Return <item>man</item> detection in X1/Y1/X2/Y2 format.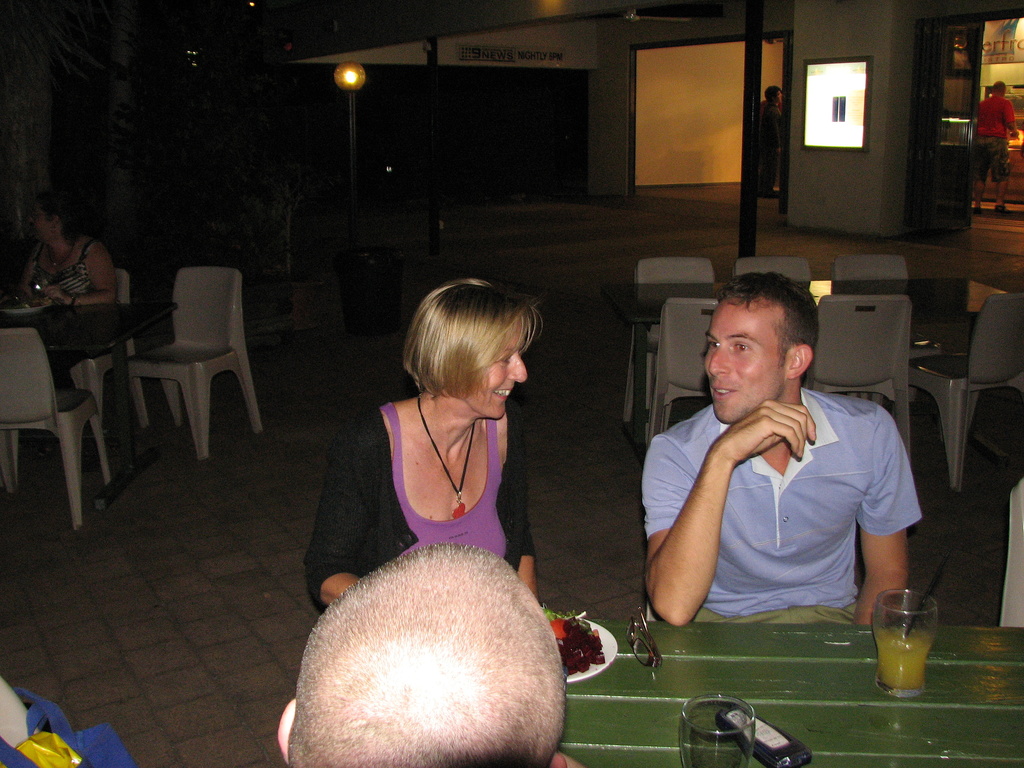
643/277/924/636.
